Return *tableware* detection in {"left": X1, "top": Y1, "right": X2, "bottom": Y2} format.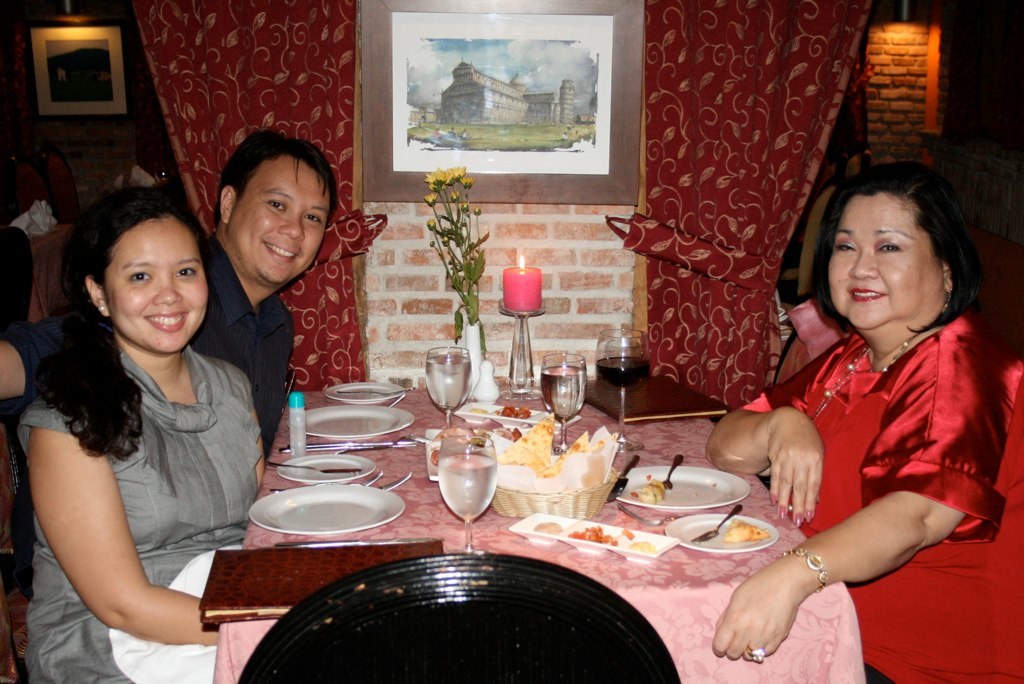
{"left": 435, "top": 433, "right": 498, "bottom": 555}.
